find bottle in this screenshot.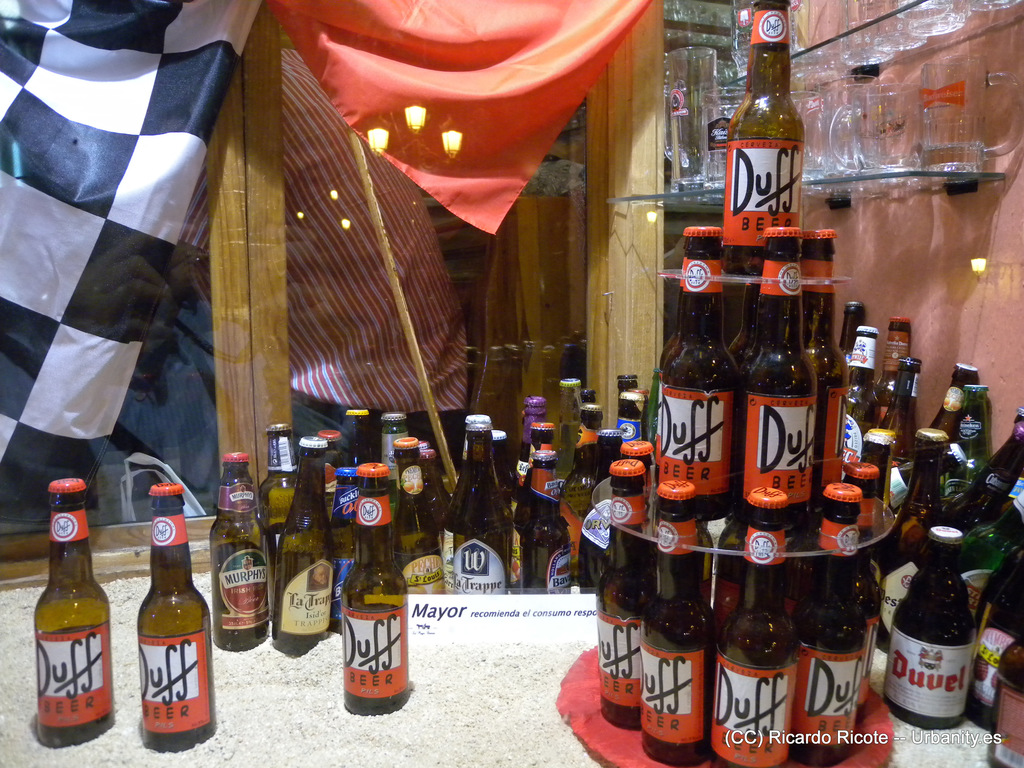
The bounding box for bottle is Rect(795, 481, 870, 767).
